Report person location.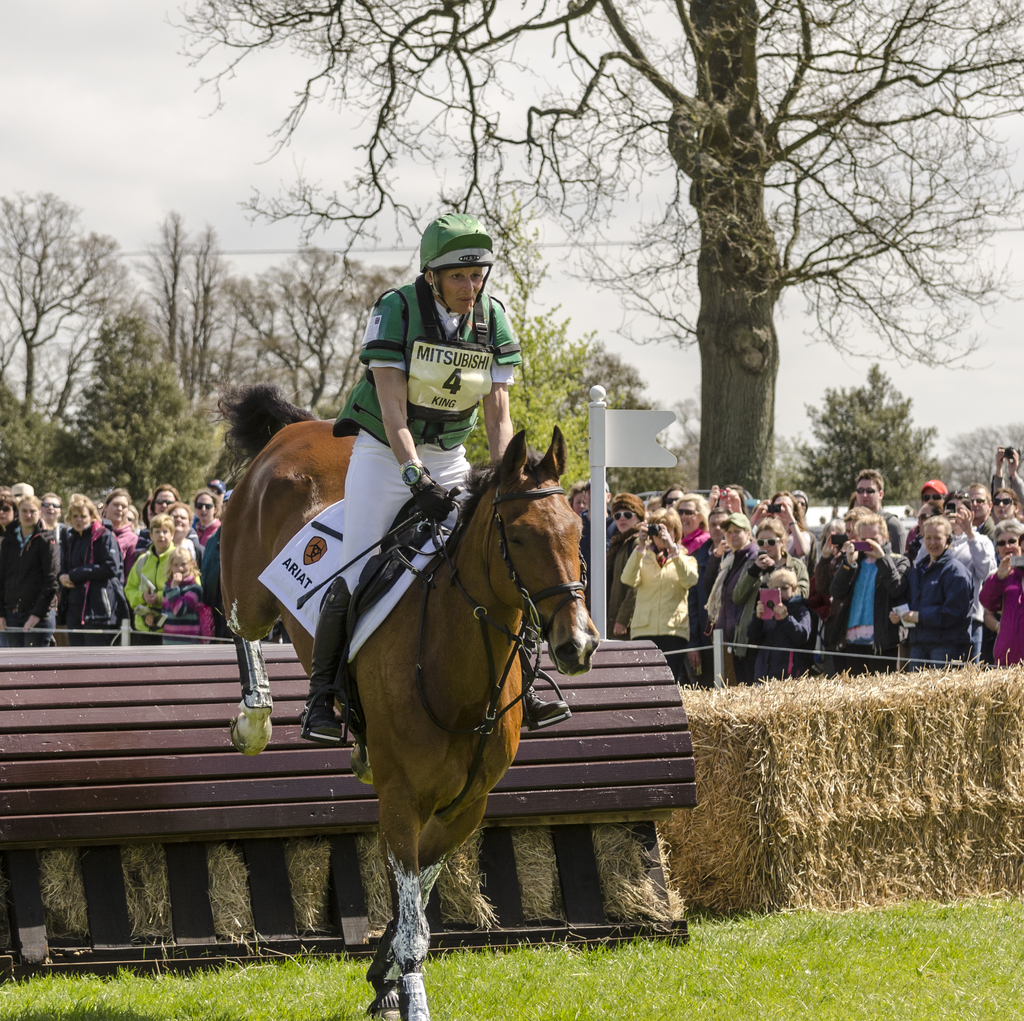
Report: (x1=295, y1=215, x2=571, y2=743).
